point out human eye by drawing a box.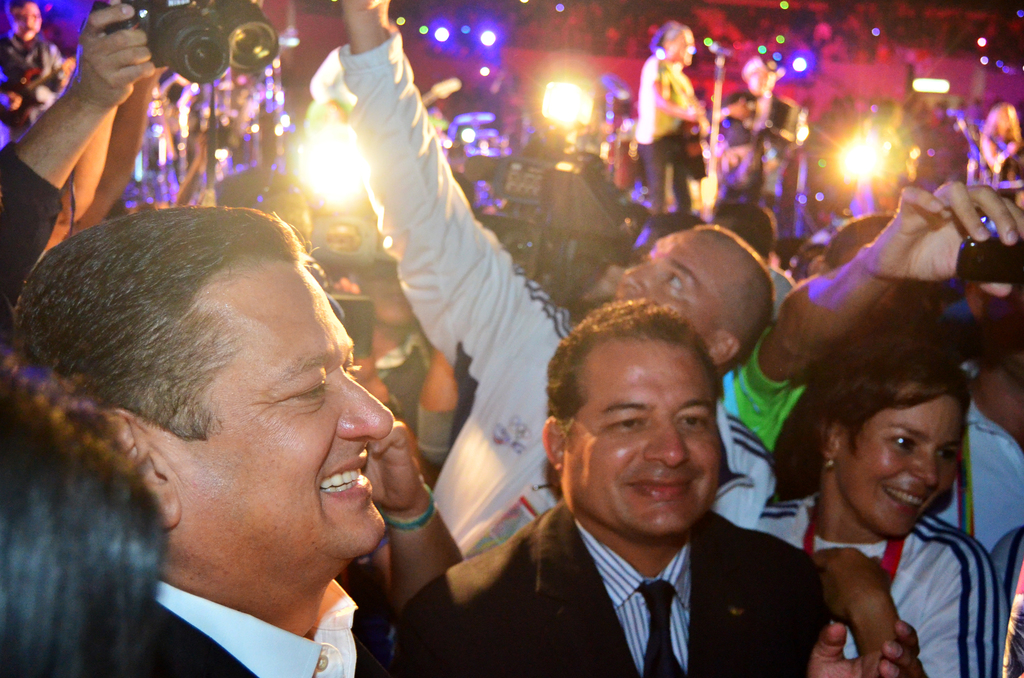
x1=675, y1=405, x2=709, y2=431.
